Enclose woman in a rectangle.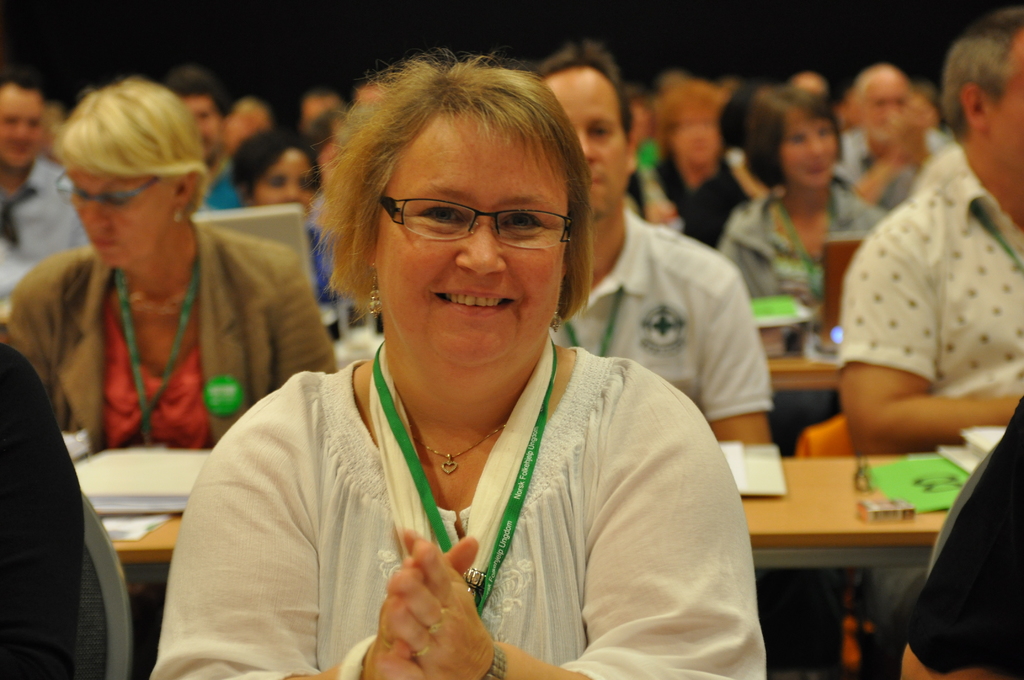
x1=0, y1=68, x2=351, y2=462.
